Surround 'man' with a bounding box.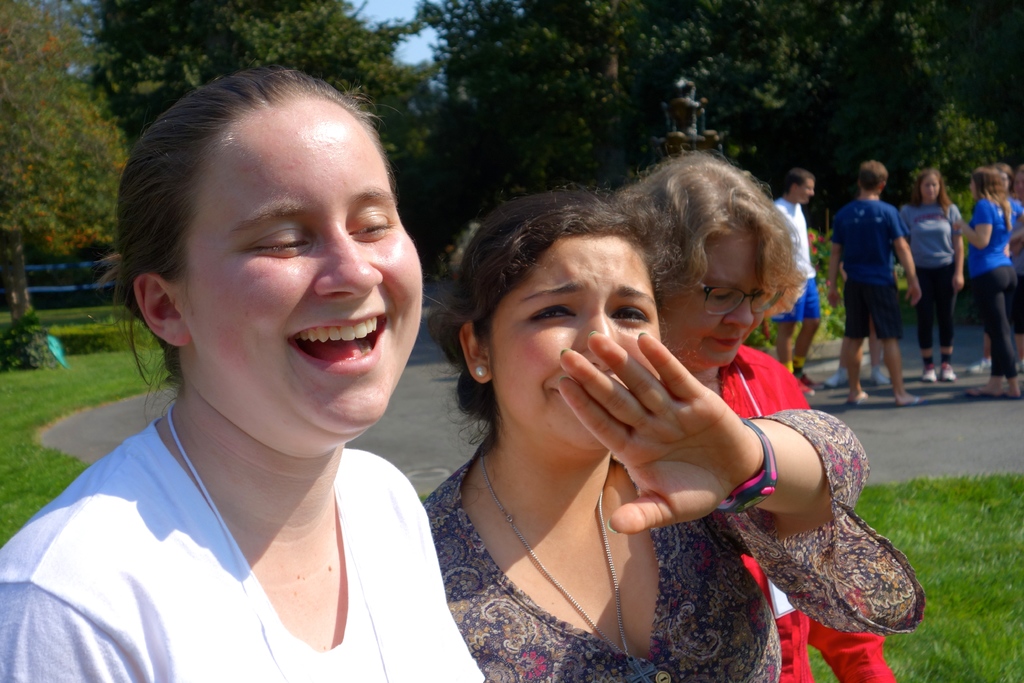
[left=767, top=165, right=817, bottom=388].
